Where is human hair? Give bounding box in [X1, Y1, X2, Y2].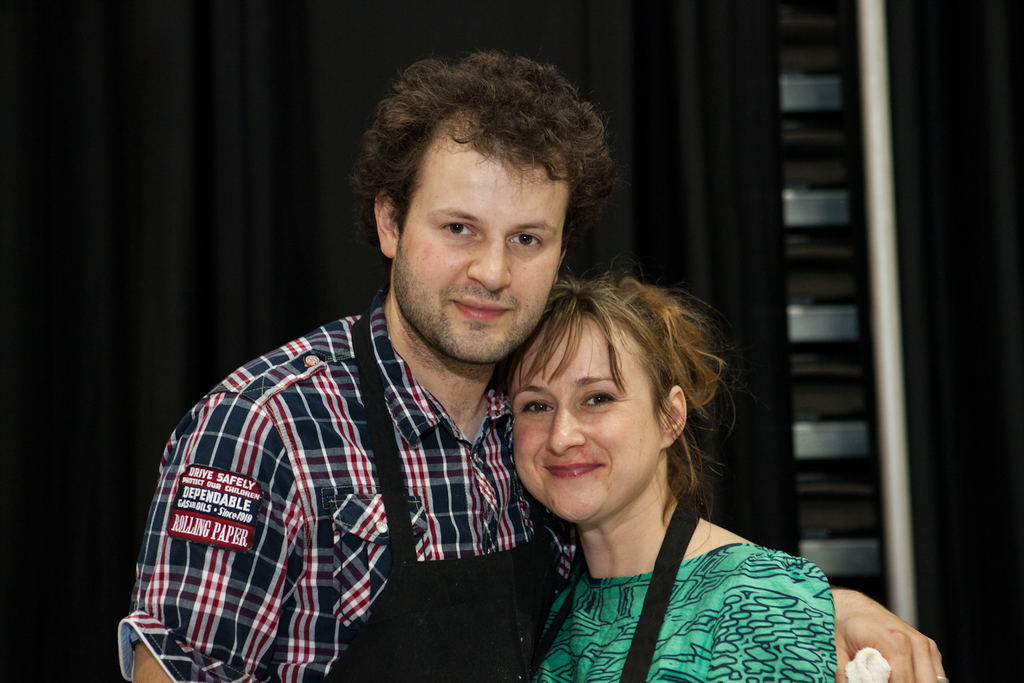
[478, 268, 759, 515].
